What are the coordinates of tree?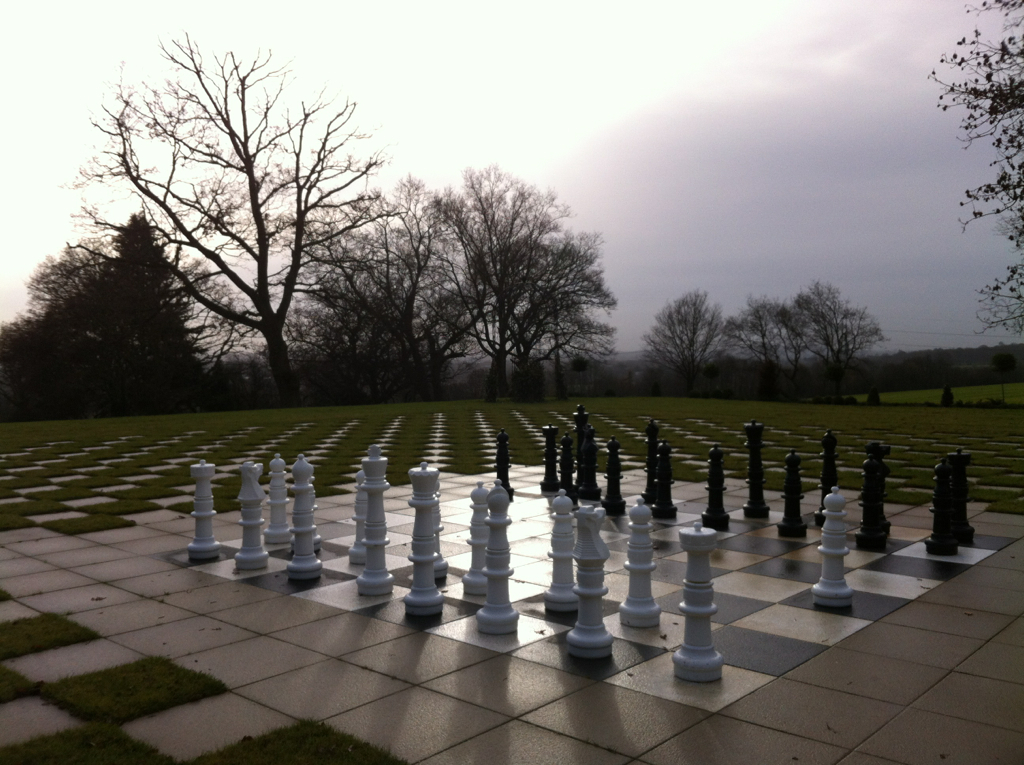
[728, 295, 799, 395].
